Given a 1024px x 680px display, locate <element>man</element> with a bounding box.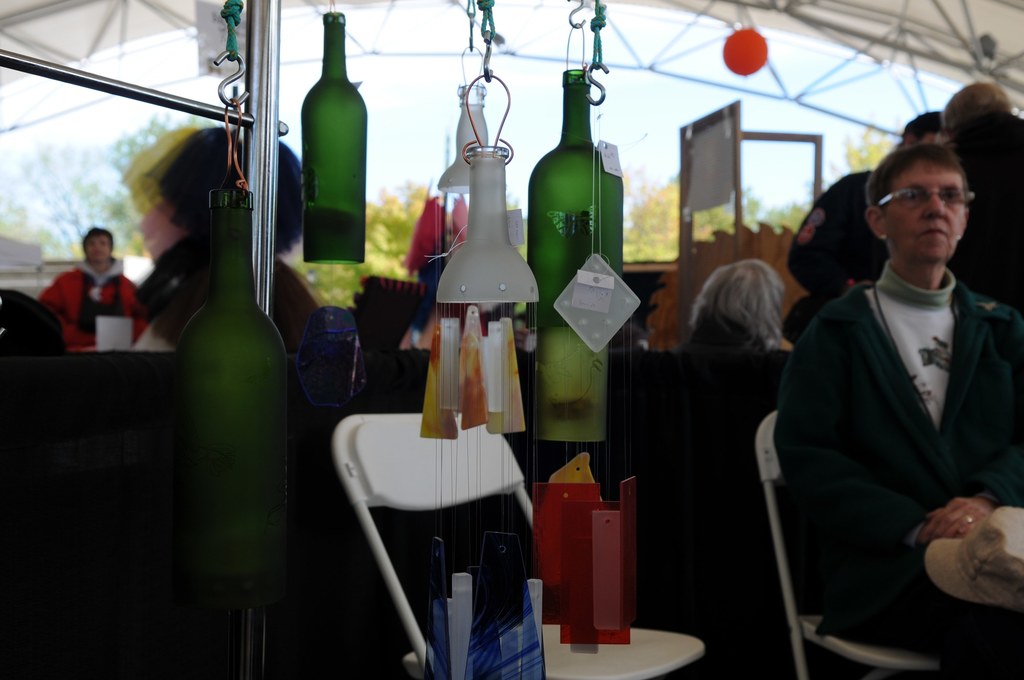
Located: x1=788, y1=103, x2=948, y2=339.
